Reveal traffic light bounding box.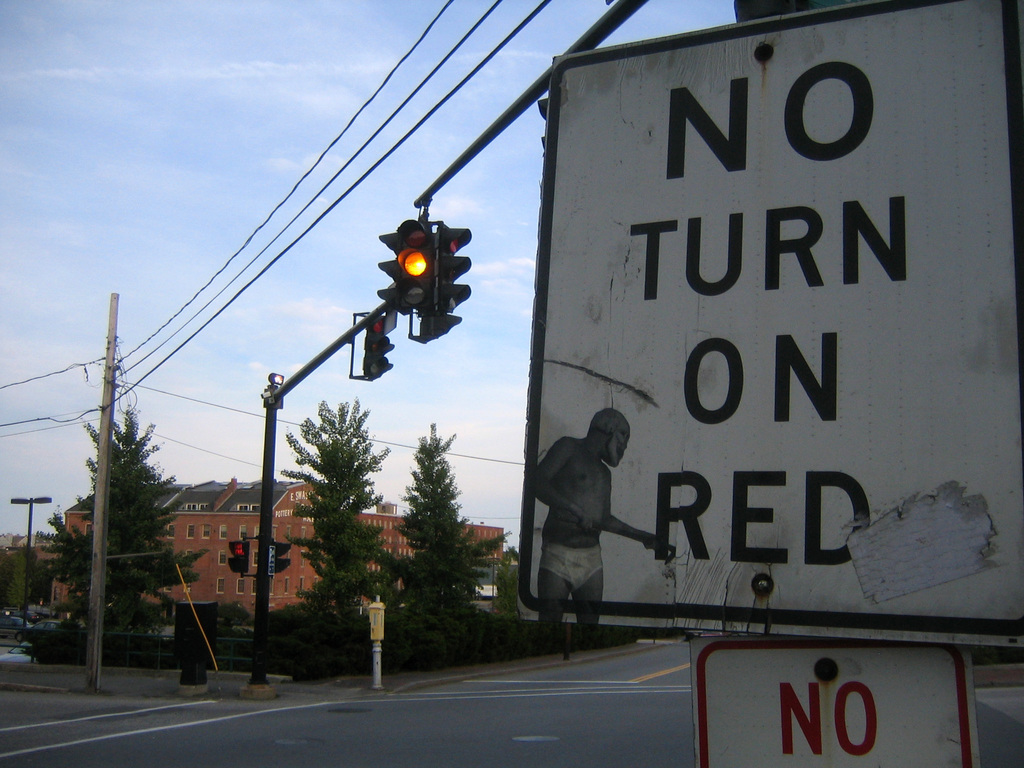
Revealed: select_region(227, 538, 250, 574).
